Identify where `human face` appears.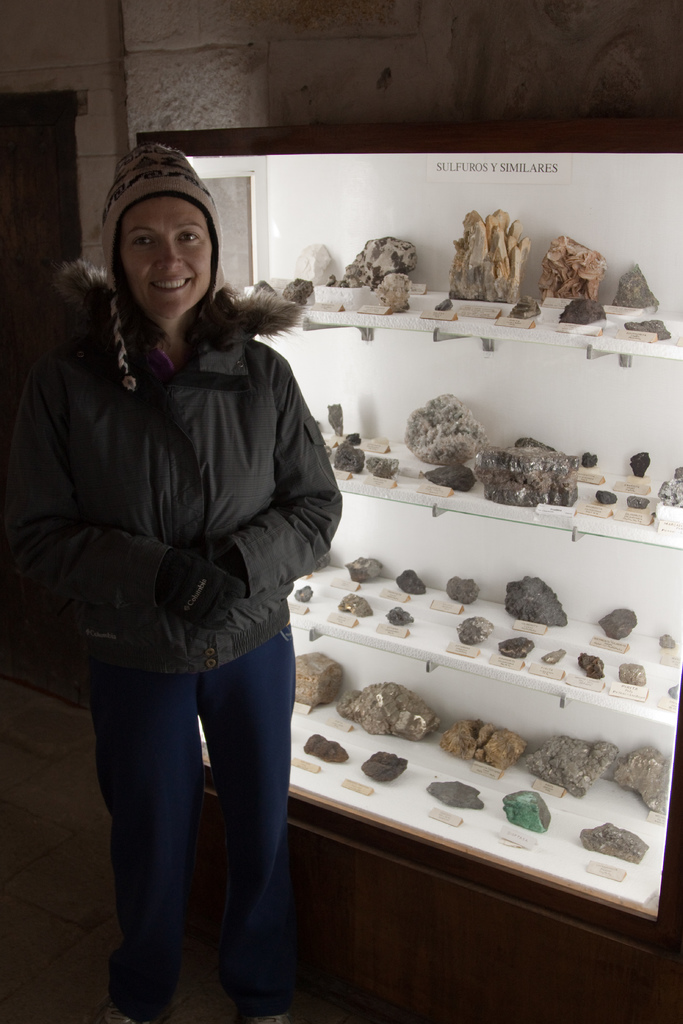
Appears at rect(124, 197, 216, 321).
